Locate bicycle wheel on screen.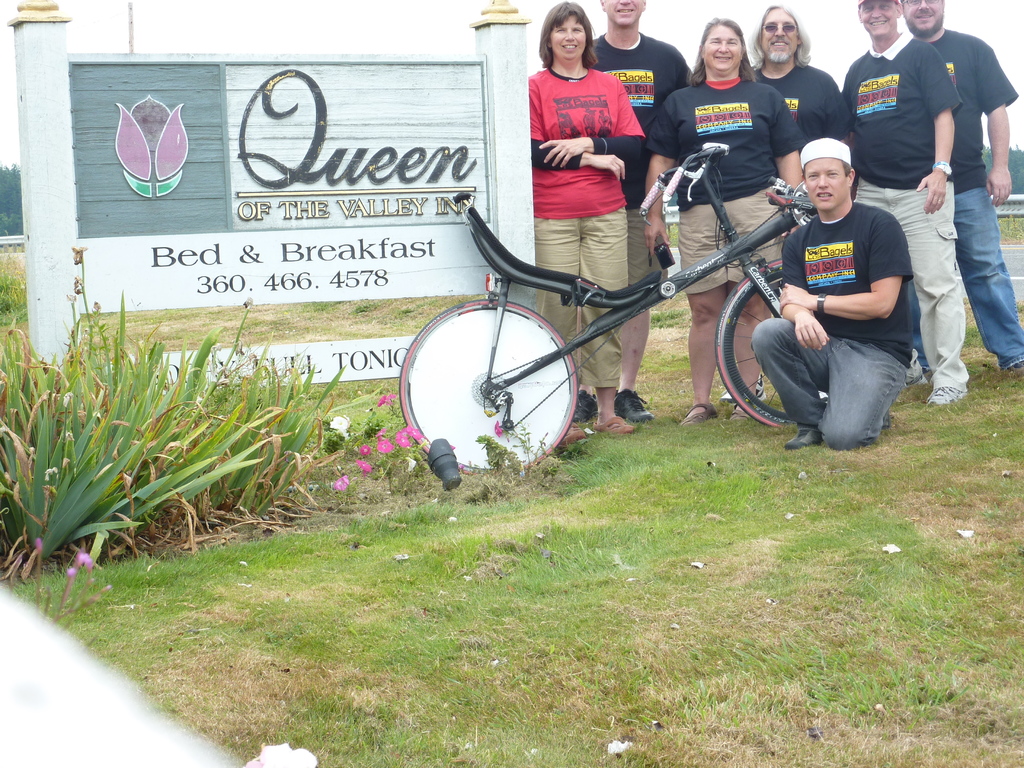
On screen at region(426, 296, 604, 469).
